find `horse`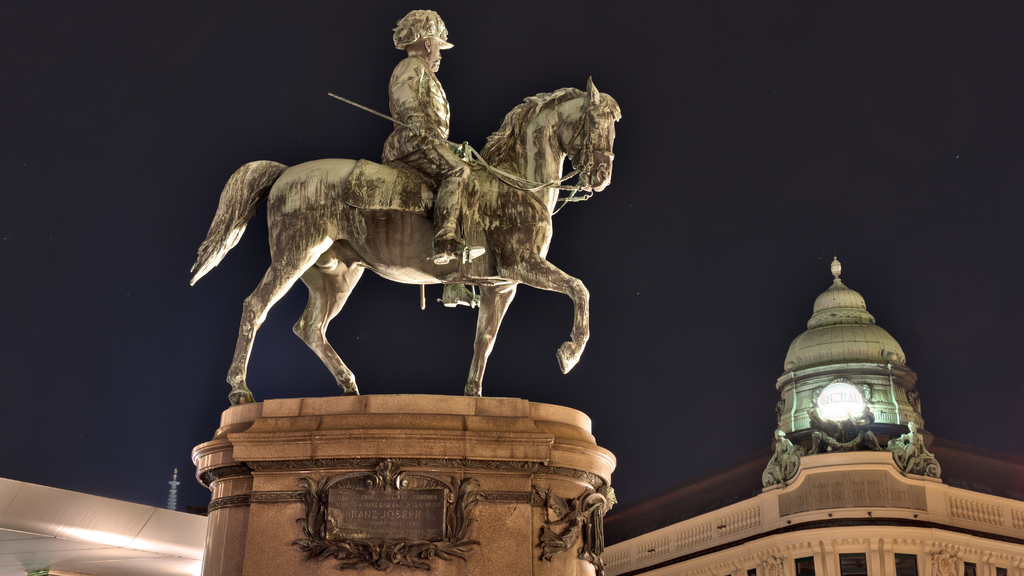
pyautogui.locateOnScreen(193, 79, 627, 401)
